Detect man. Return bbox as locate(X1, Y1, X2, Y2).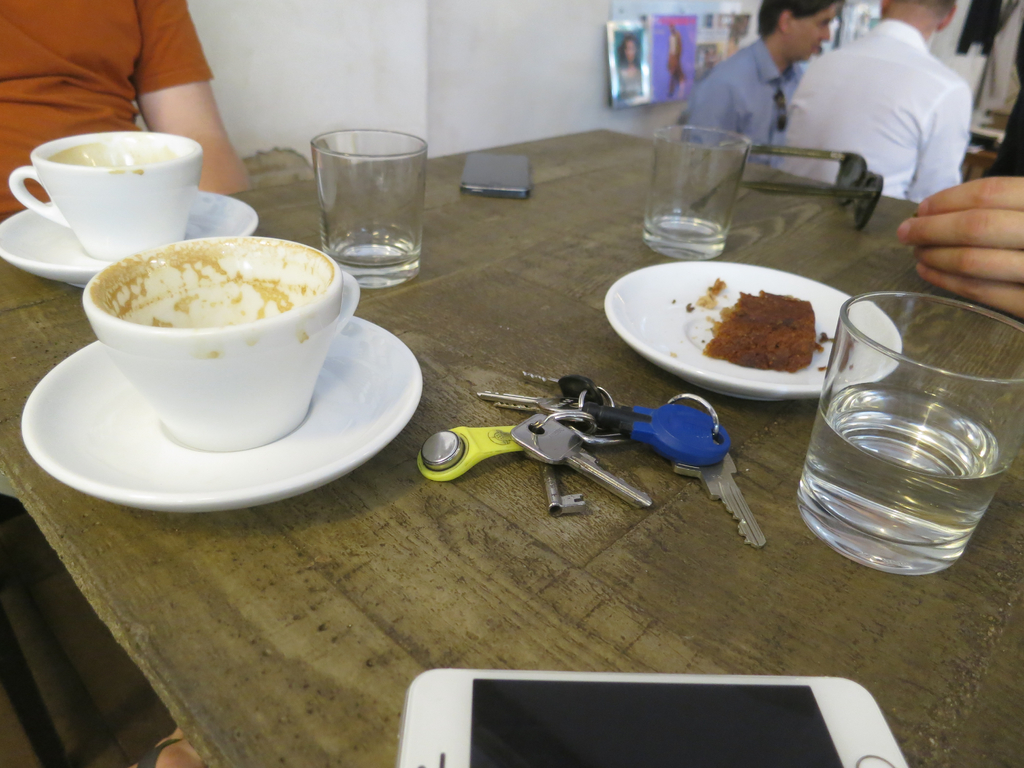
locate(680, 0, 833, 152).
